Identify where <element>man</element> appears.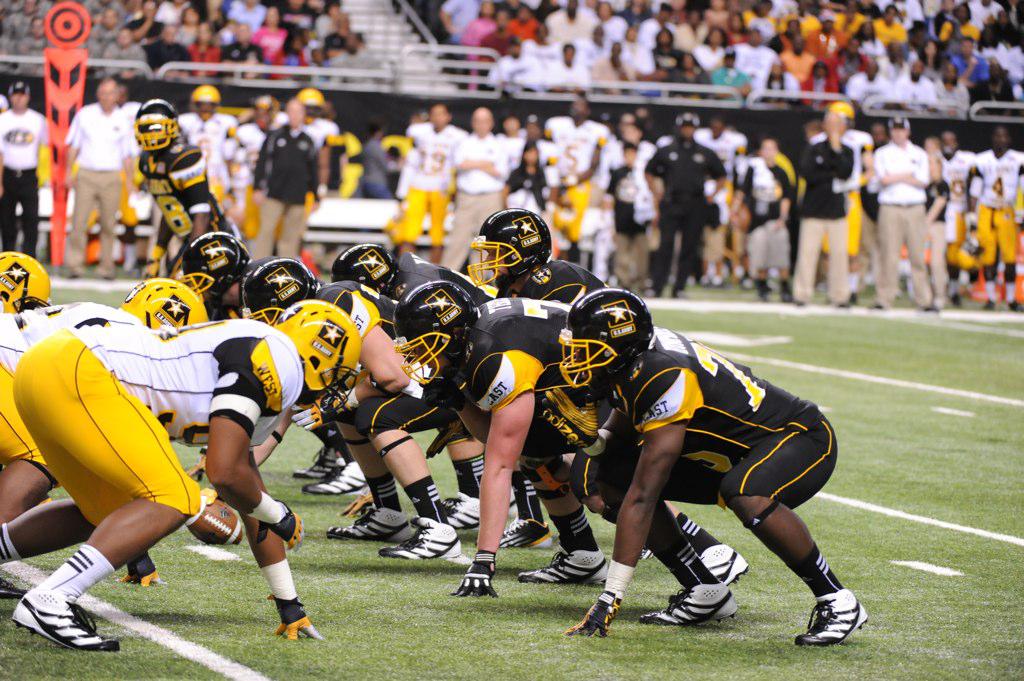
Appears at <box>791,110,852,307</box>.
